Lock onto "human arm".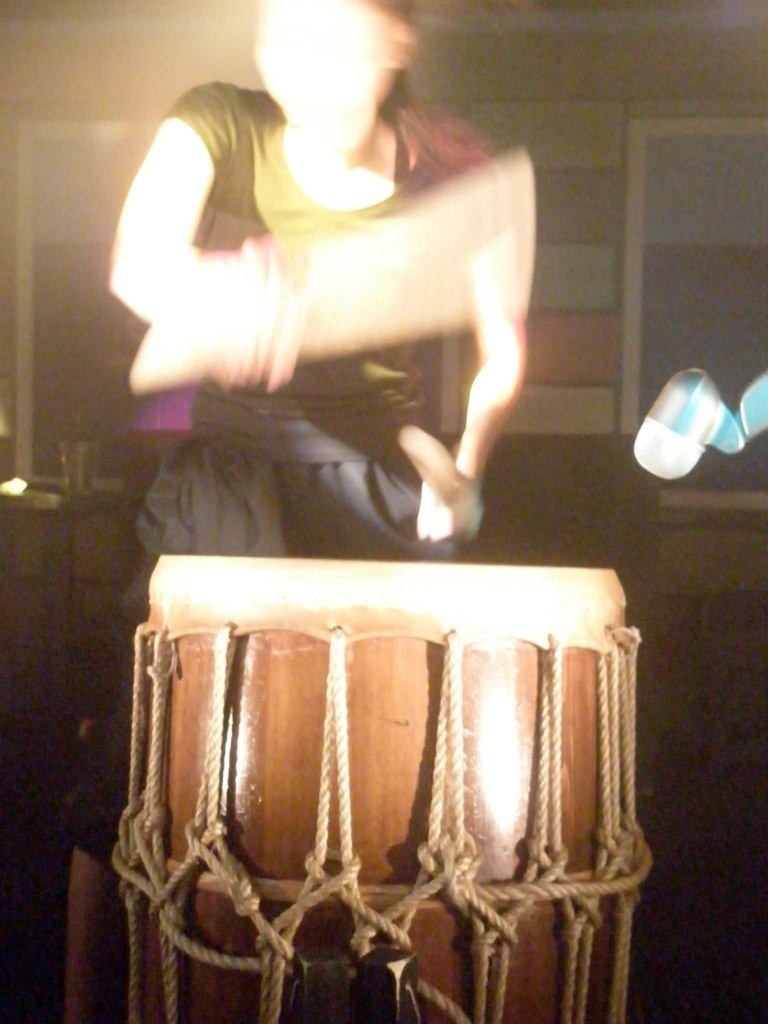
Locked: bbox=[389, 147, 540, 560].
